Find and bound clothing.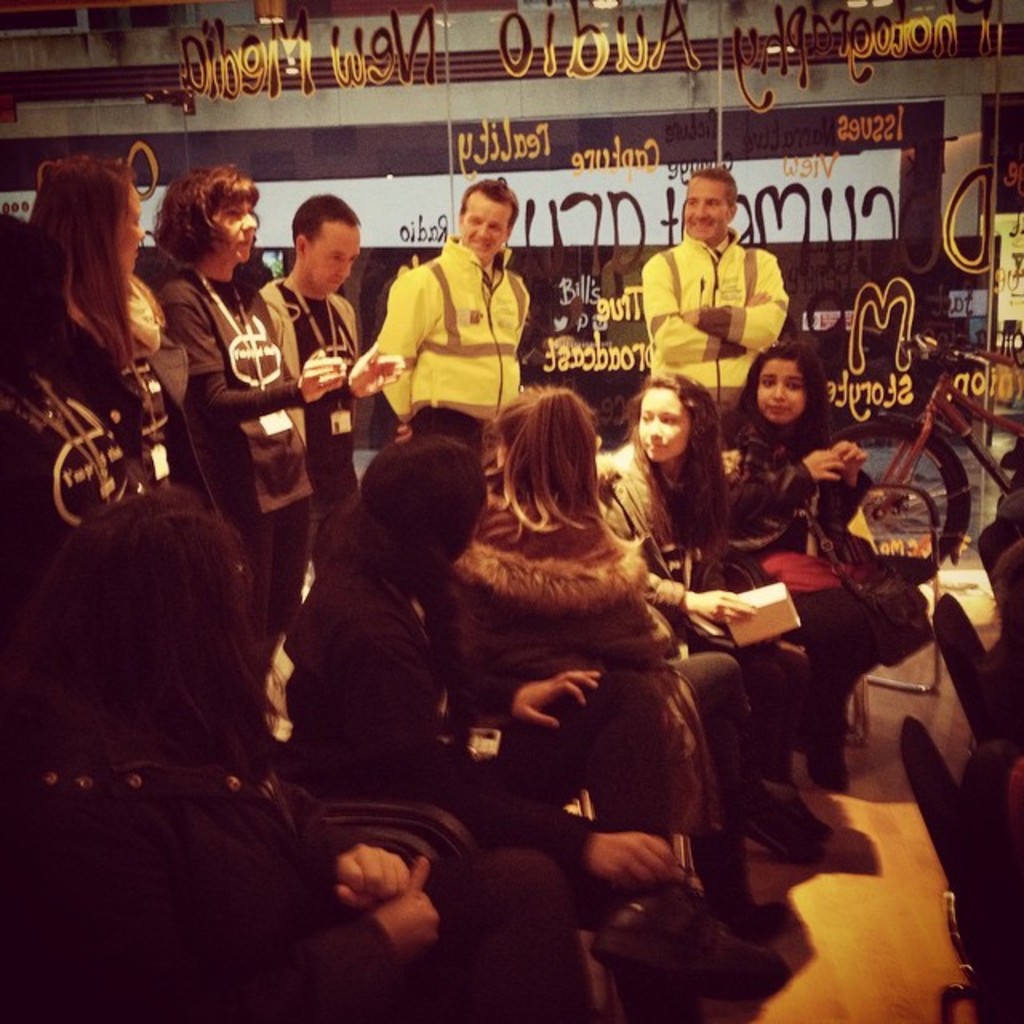
Bound: detection(634, 229, 792, 416).
